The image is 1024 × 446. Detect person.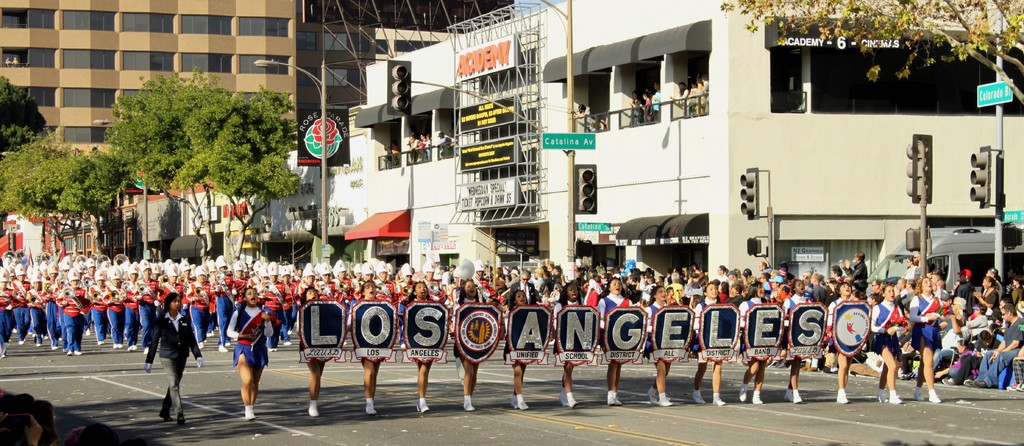
Detection: <bbox>403, 277, 439, 417</bbox>.
